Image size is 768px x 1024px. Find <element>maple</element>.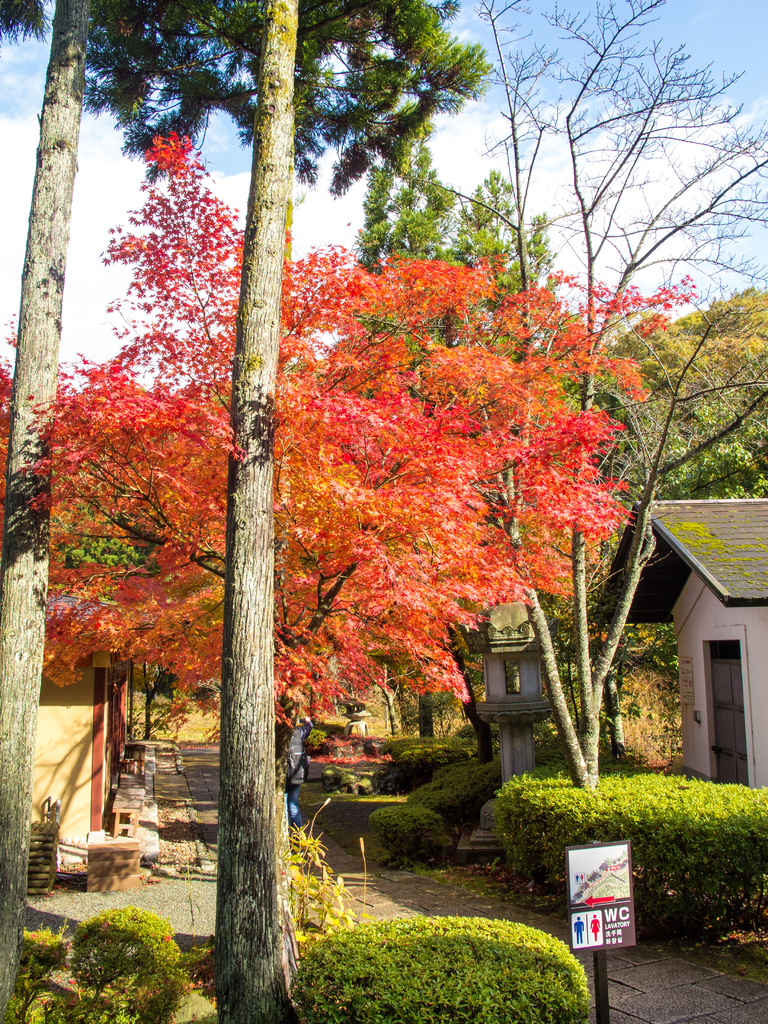
[0,125,724,732].
